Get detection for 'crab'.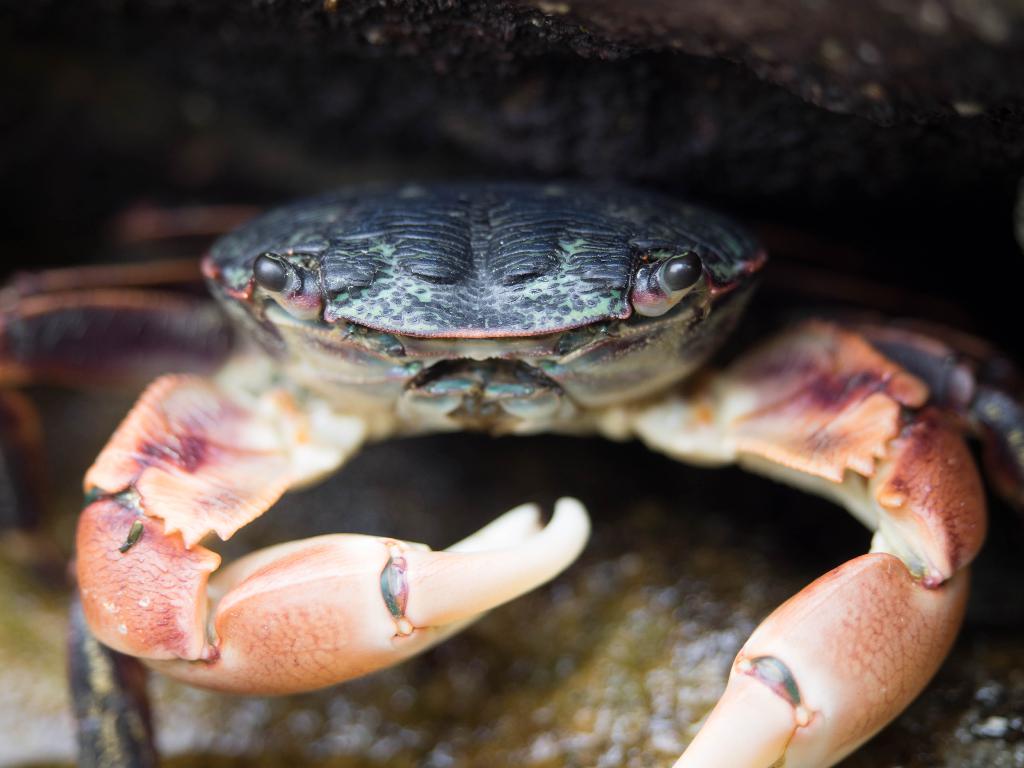
Detection: [0,149,1023,767].
